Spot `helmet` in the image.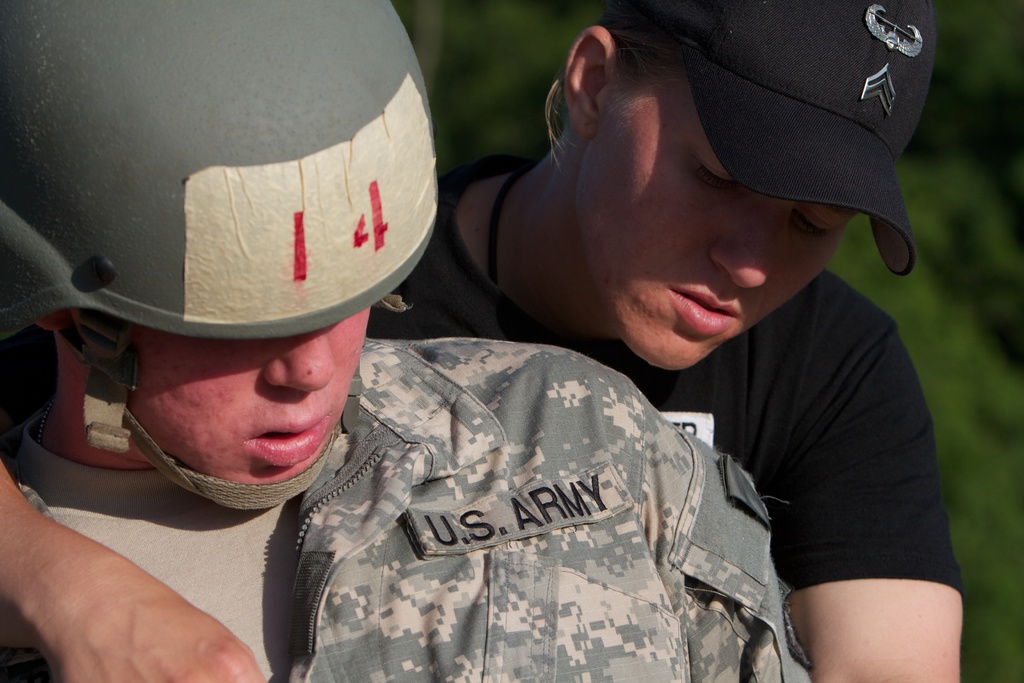
`helmet` found at BBox(12, 0, 447, 513).
